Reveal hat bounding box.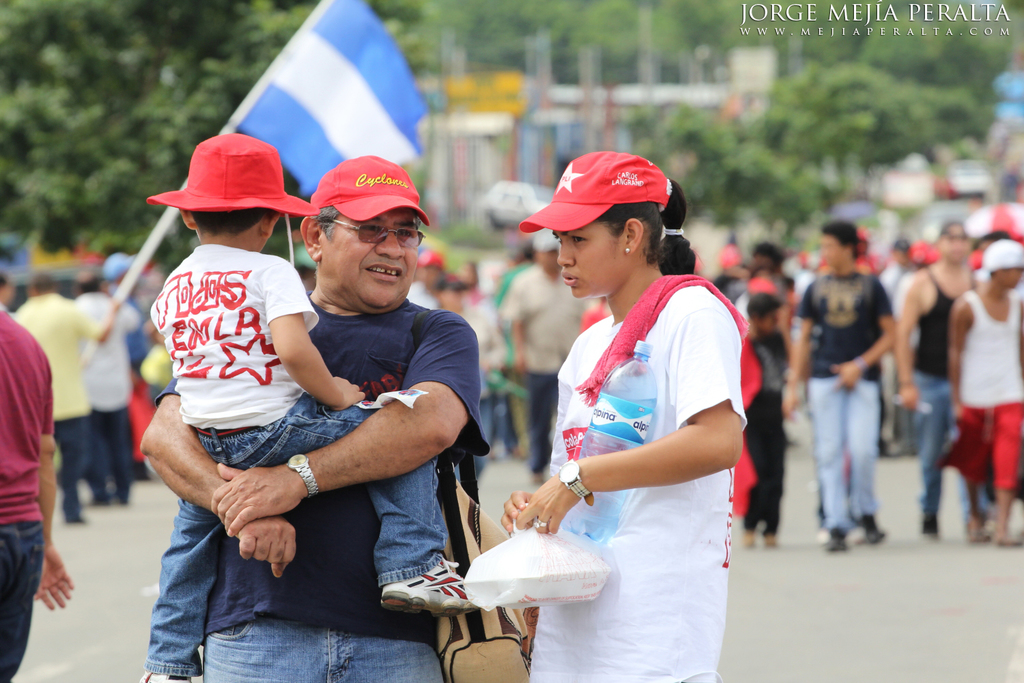
Revealed: 103:251:137:281.
